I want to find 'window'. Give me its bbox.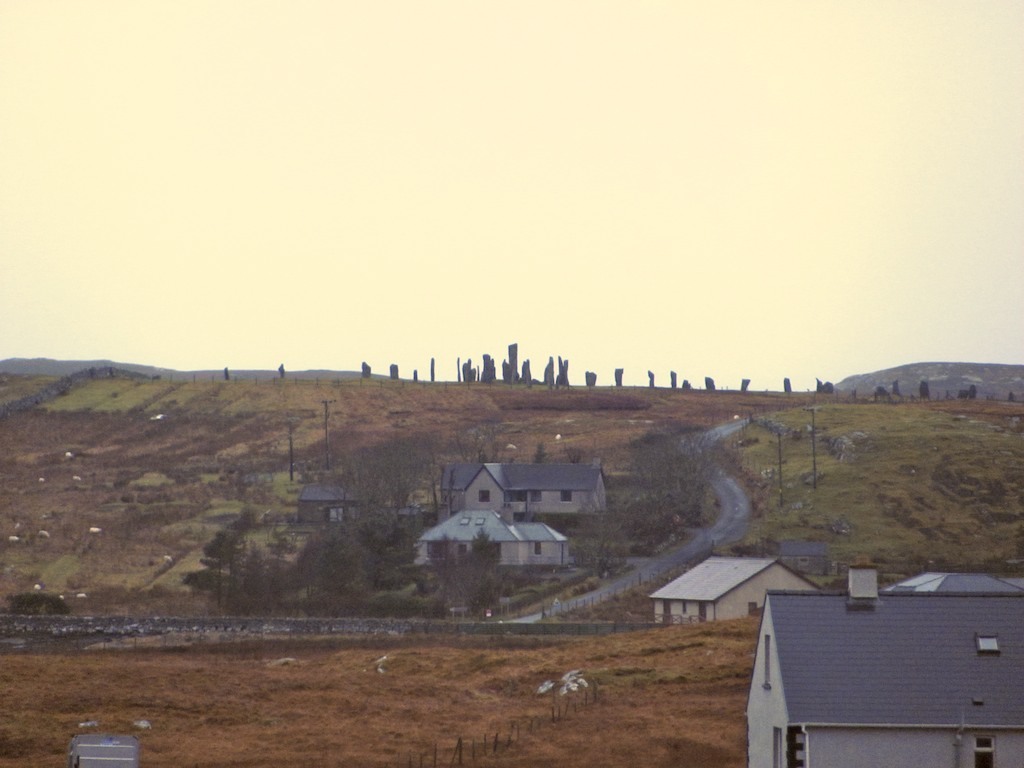
<bbox>534, 540, 541, 556</bbox>.
